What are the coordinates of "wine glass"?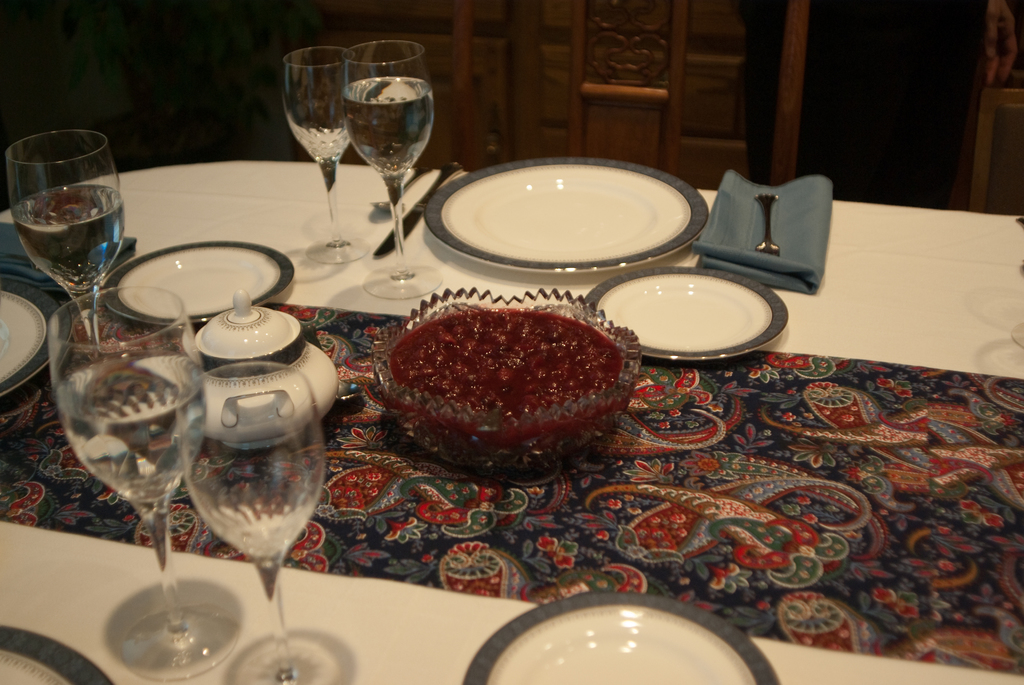
[left=179, top=353, right=351, bottom=684].
